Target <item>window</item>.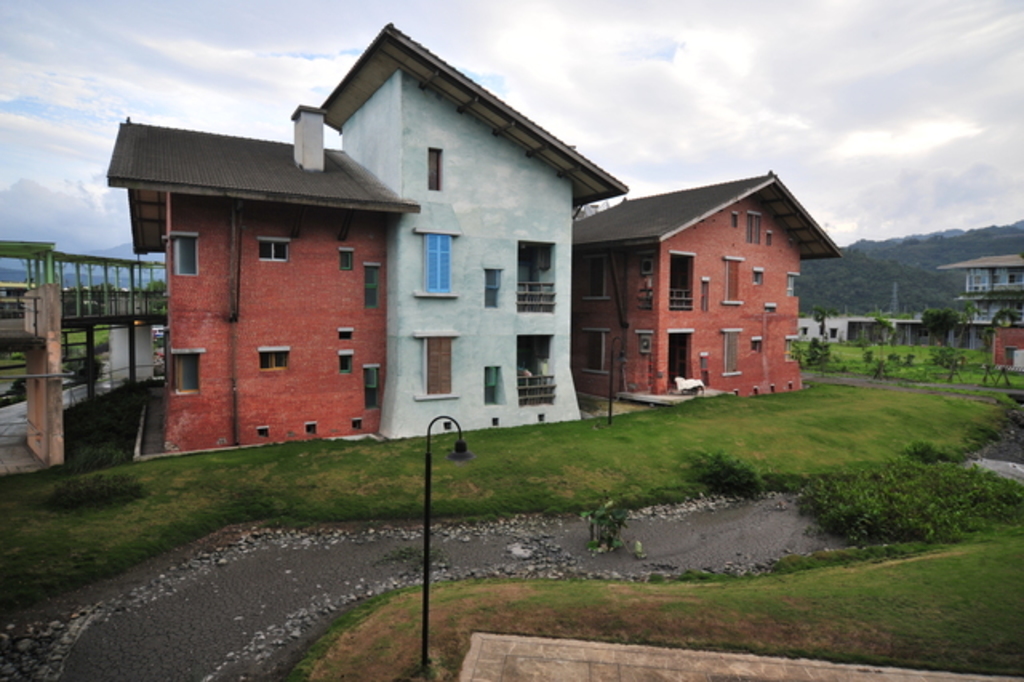
Target region: [x1=422, y1=338, x2=461, y2=395].
